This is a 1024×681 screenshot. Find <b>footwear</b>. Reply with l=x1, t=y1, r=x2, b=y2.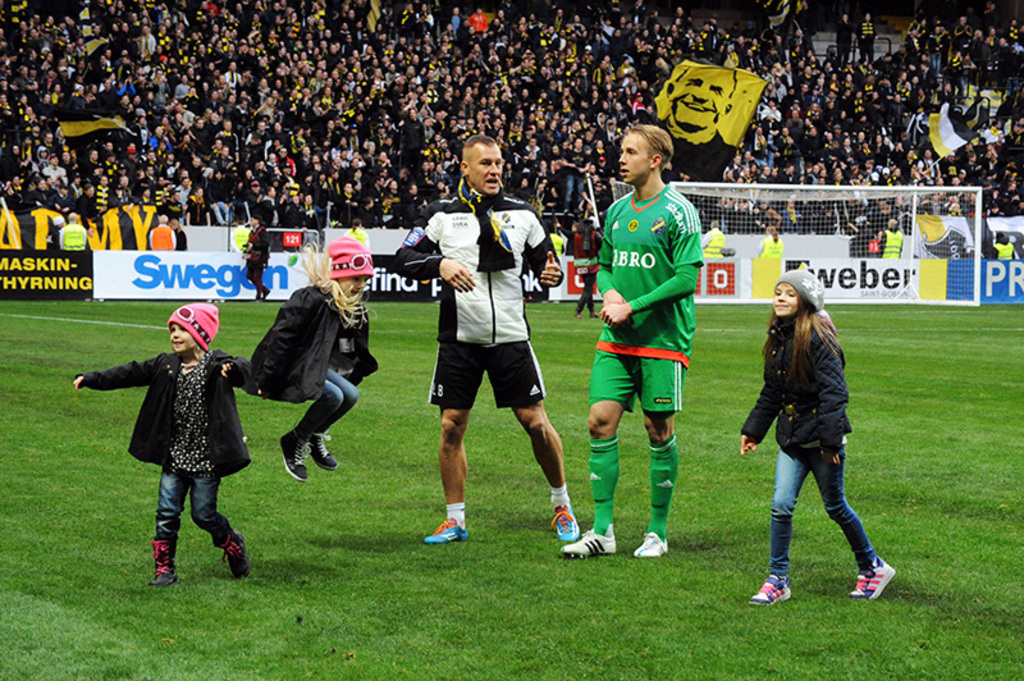
l=261, t=285, r=270, b=305.
